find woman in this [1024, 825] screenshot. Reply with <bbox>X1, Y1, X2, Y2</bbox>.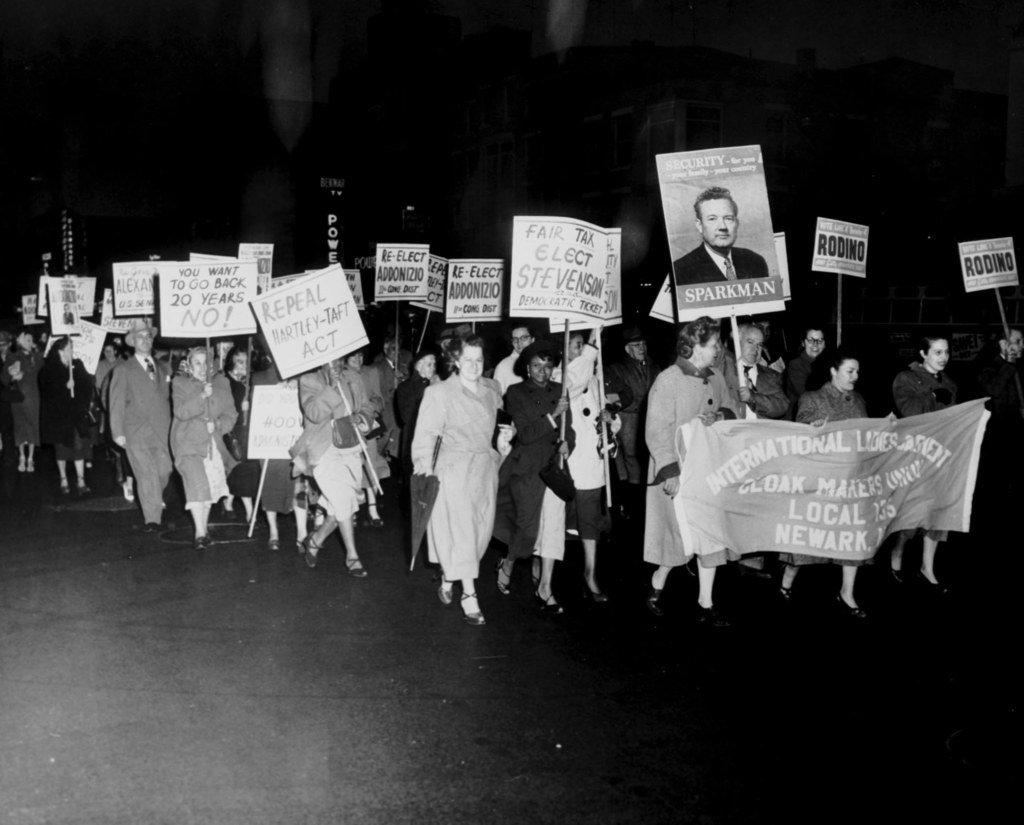
<bbox>974, 328, 1023, 498</bbox>.
